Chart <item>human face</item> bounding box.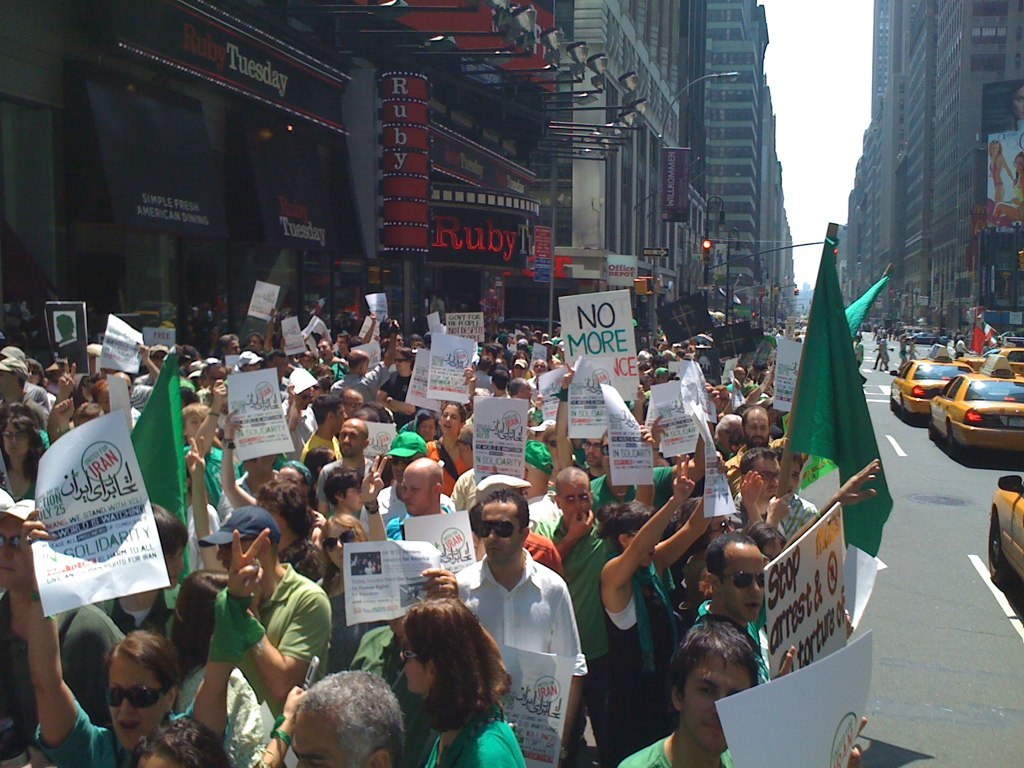
Charted: <box>288,703,352,767</box>.
